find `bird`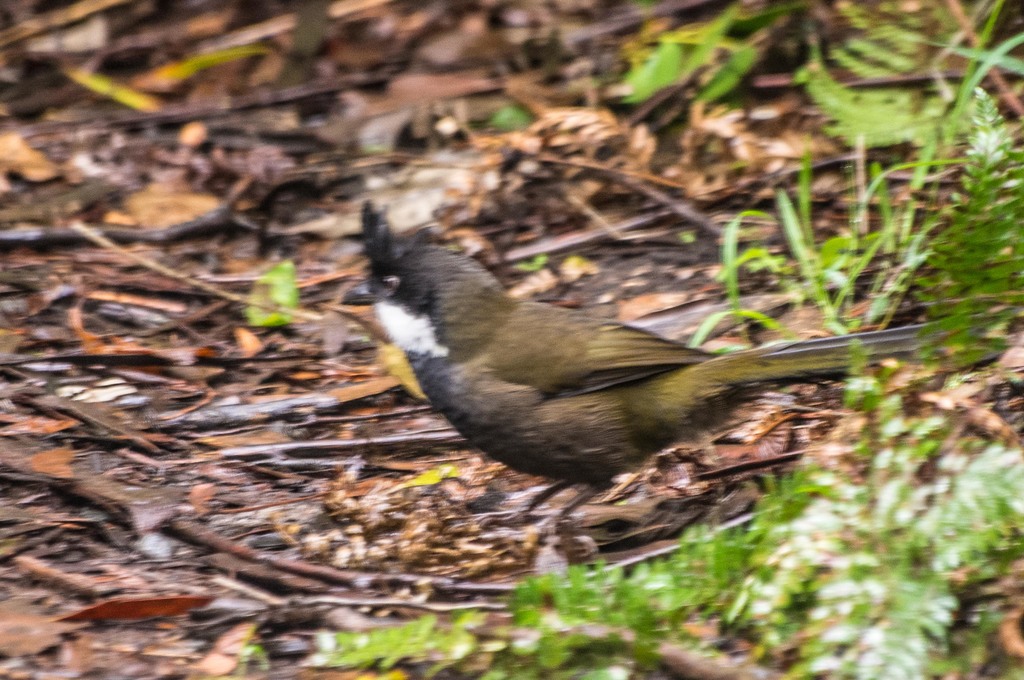
Rect(337, 218, 910, 522)
